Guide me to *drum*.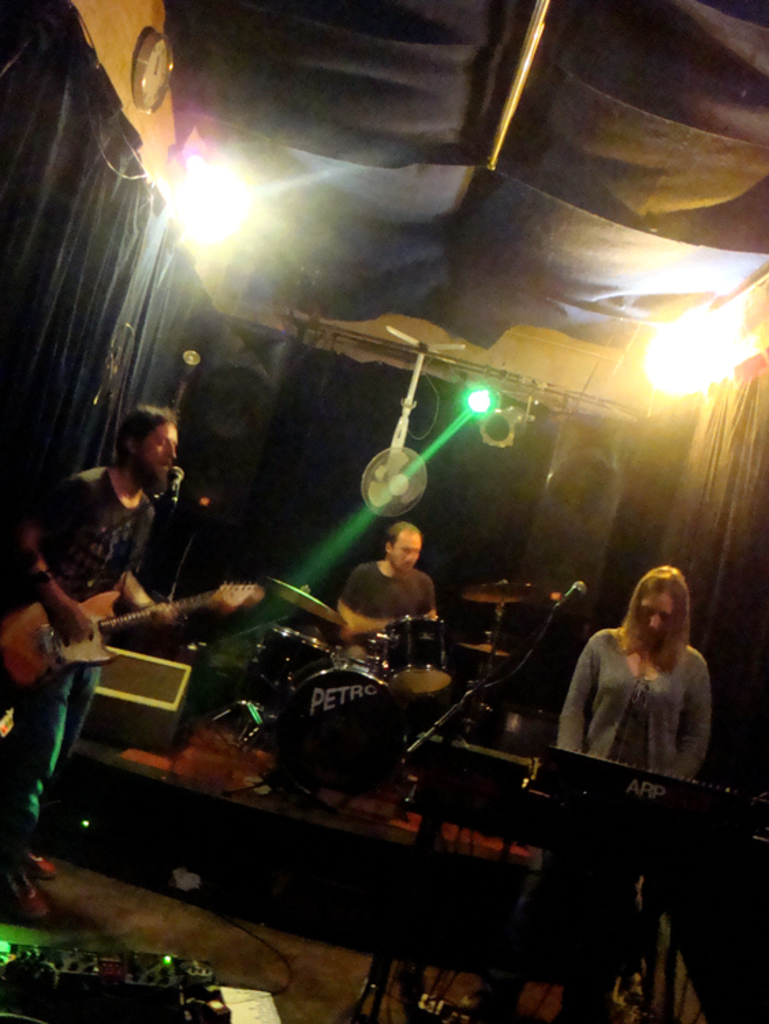
Guidance: left=247, top=625, right=348, bottom=695.
